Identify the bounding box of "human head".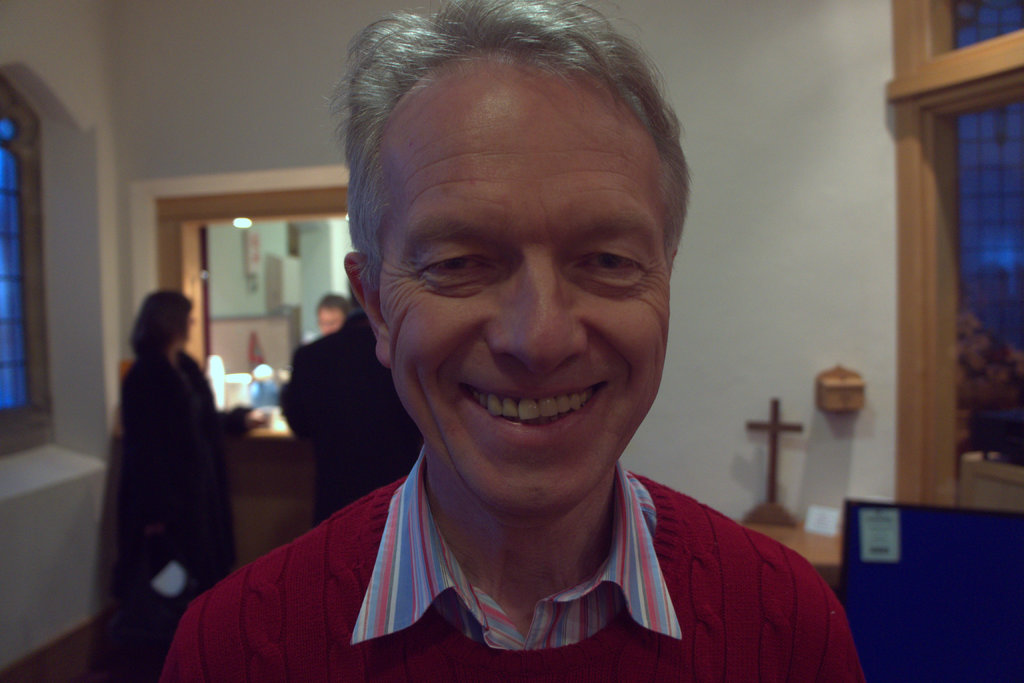
<bbox>342, 0, 723, 447</bbox>.
